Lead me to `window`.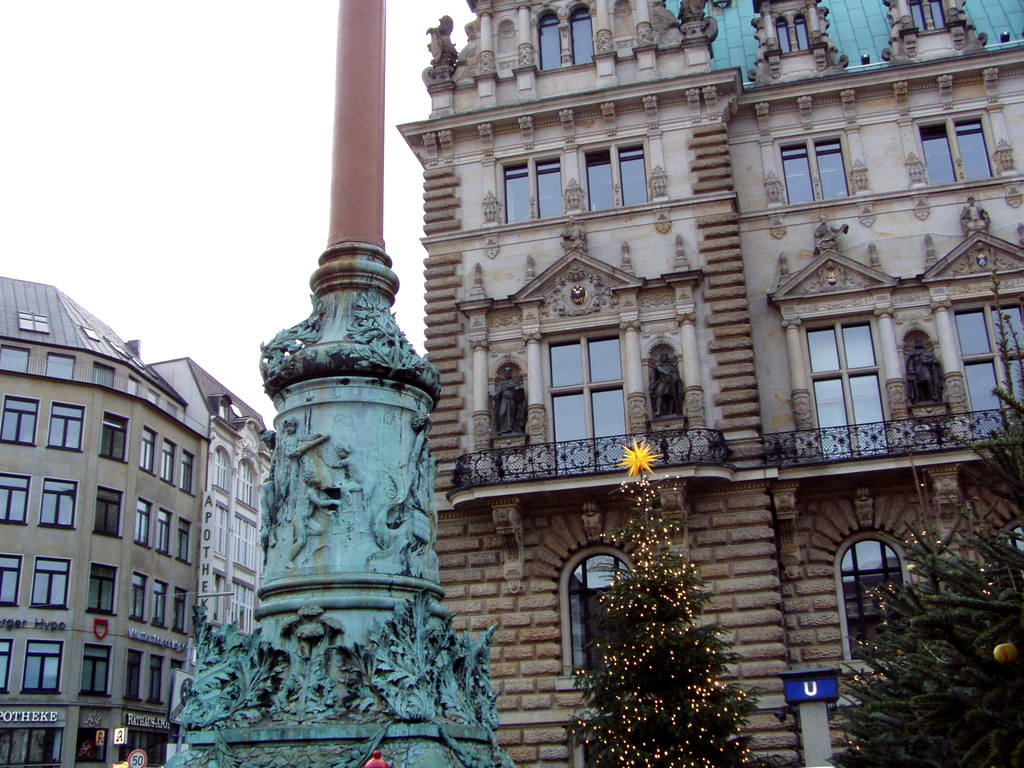
Lead to (x1=99, y1=410, x2=131, y2=463).
